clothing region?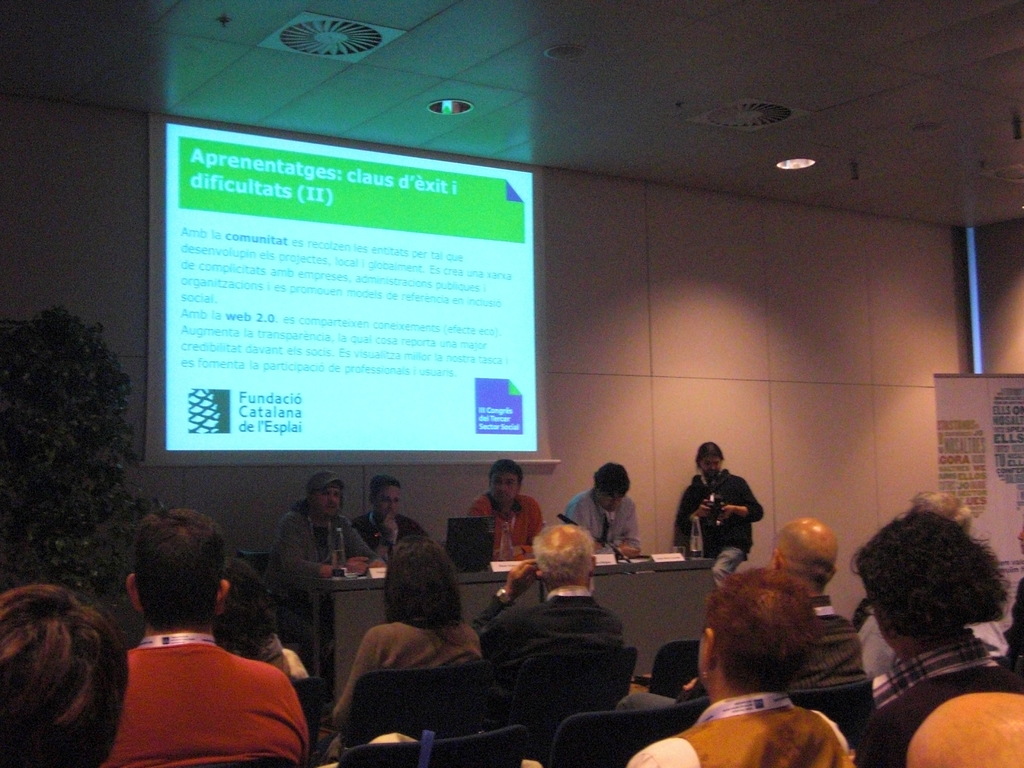
[x1=325, y1=615, x2=497, y2=732]
